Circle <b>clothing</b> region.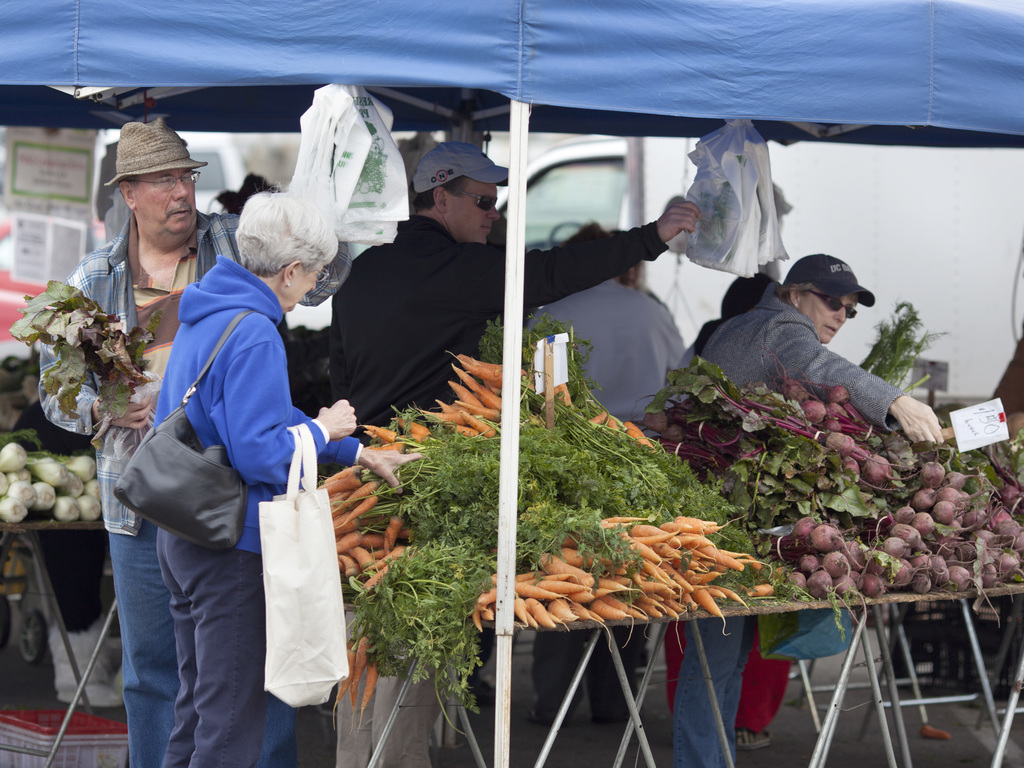
Region: (664,338,787,729).
